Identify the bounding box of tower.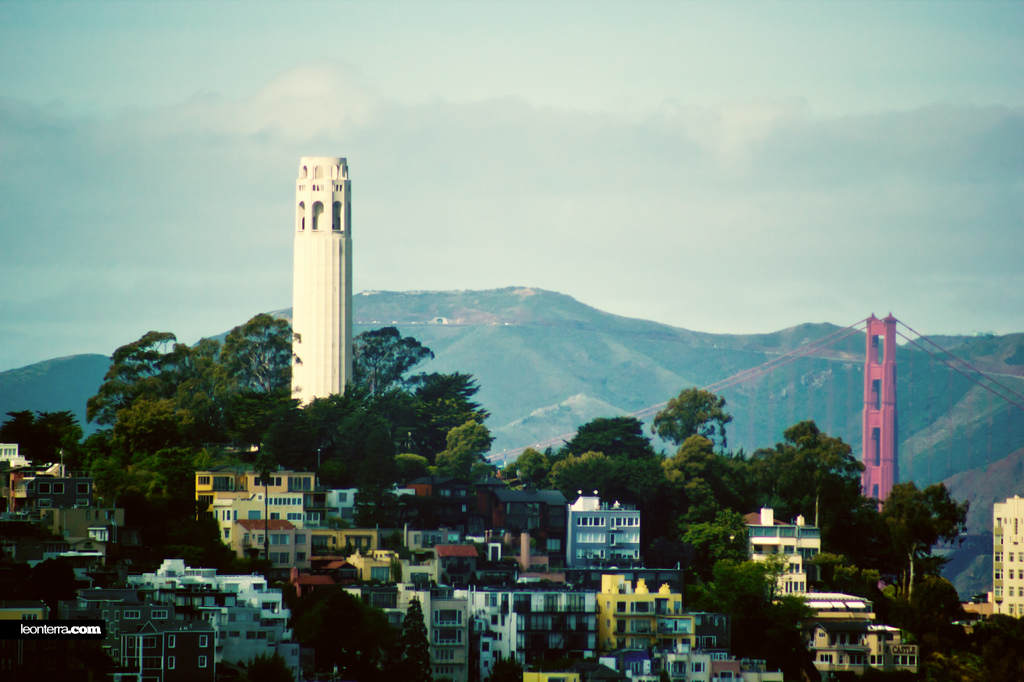
x1=991, y1=489, x2=1023, y2=621.
